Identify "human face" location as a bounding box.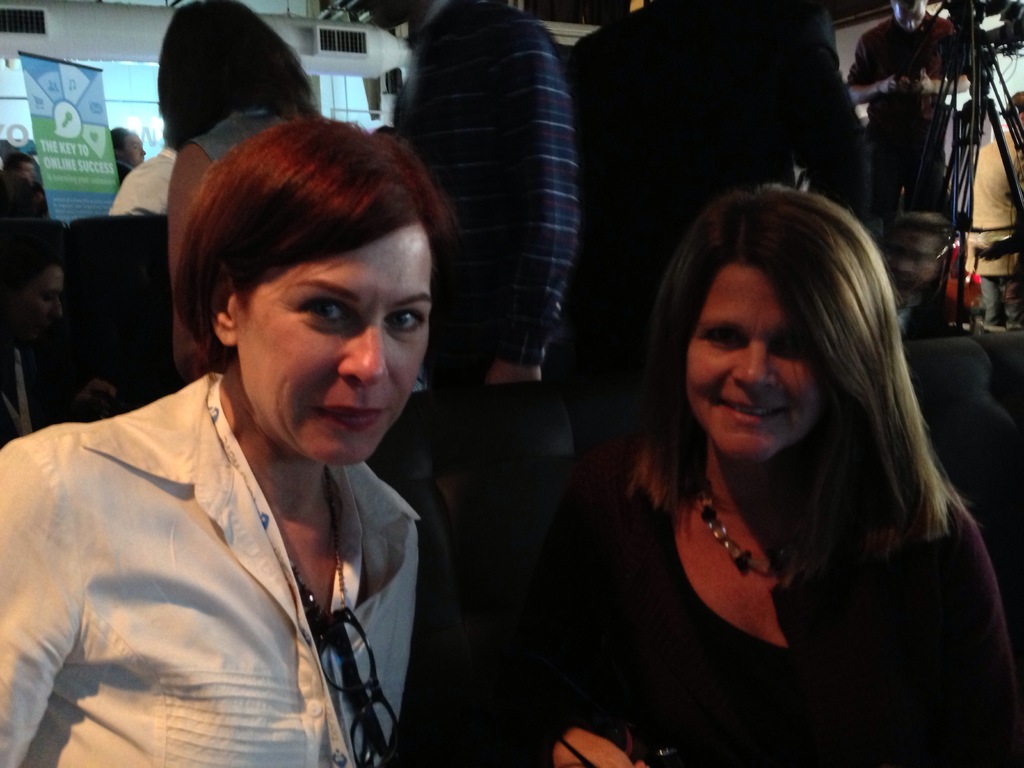
120 131 147 169.
